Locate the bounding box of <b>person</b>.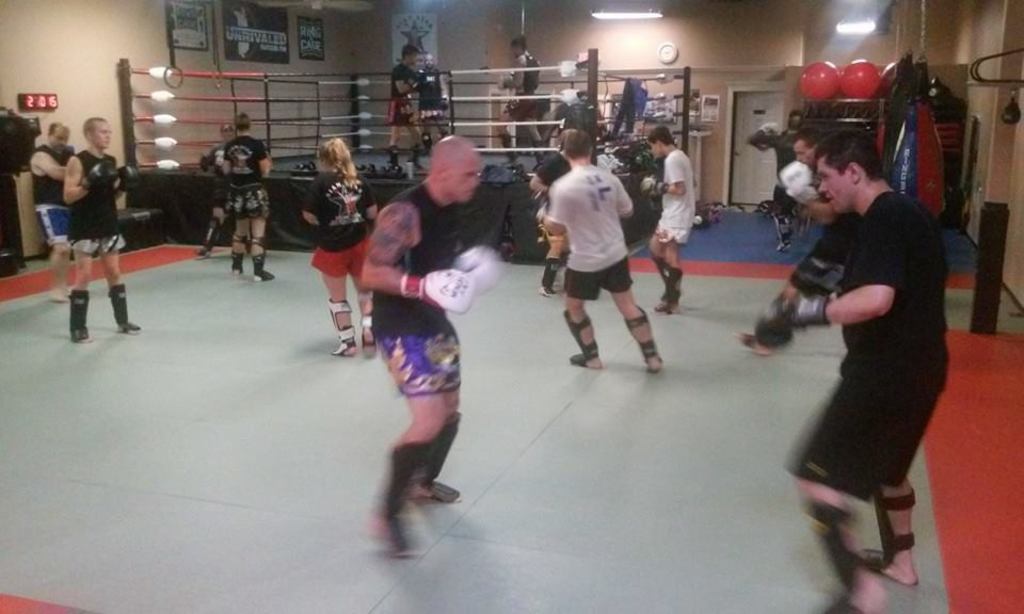
Bounding box: 357, 125, 502, 559.
